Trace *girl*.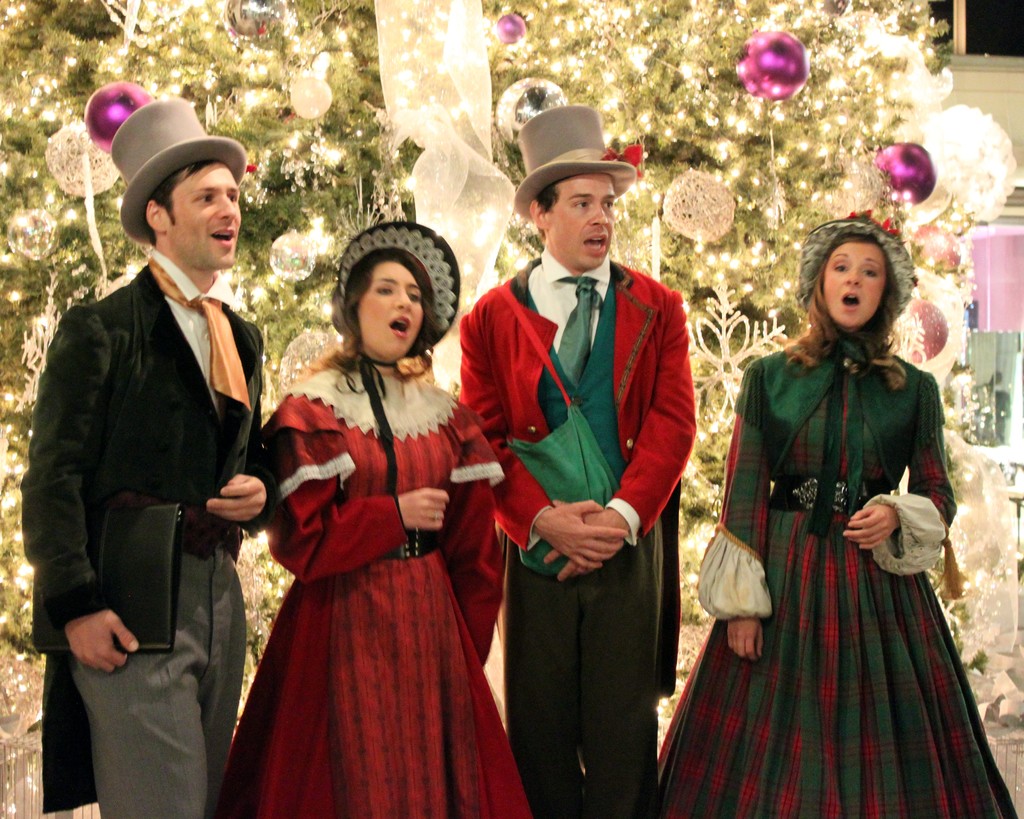
Traced to detection(659, 209, 1016, 818).
